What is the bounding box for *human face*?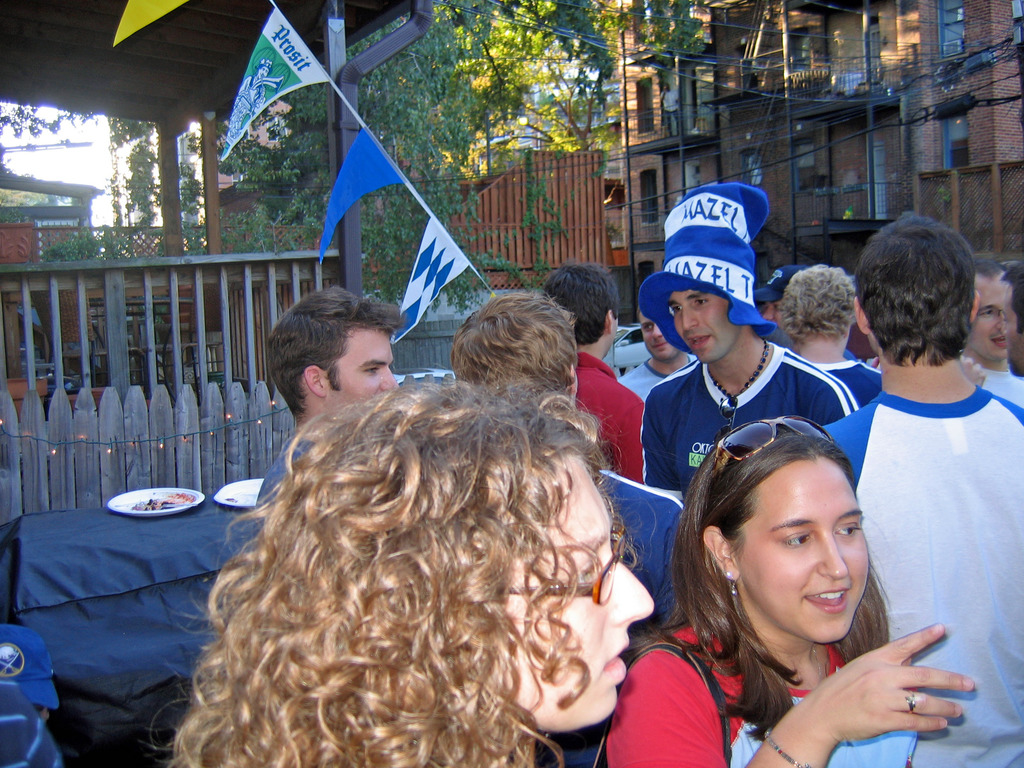
l=989, t=269, r=1021, b=390.
